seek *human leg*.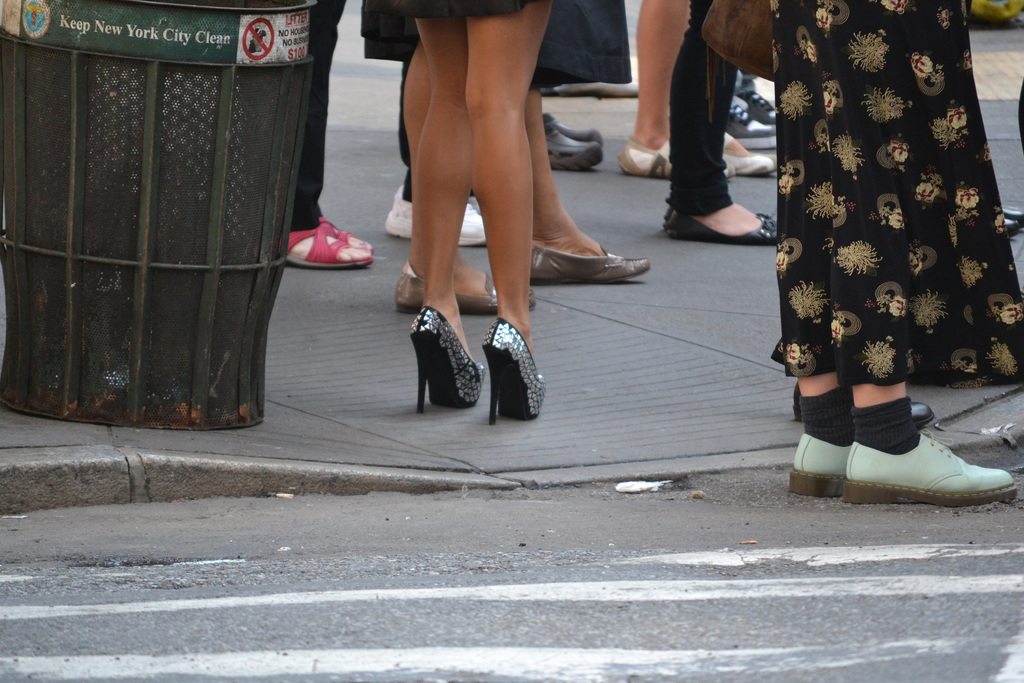
<box>786,369,1014,494</box>.
